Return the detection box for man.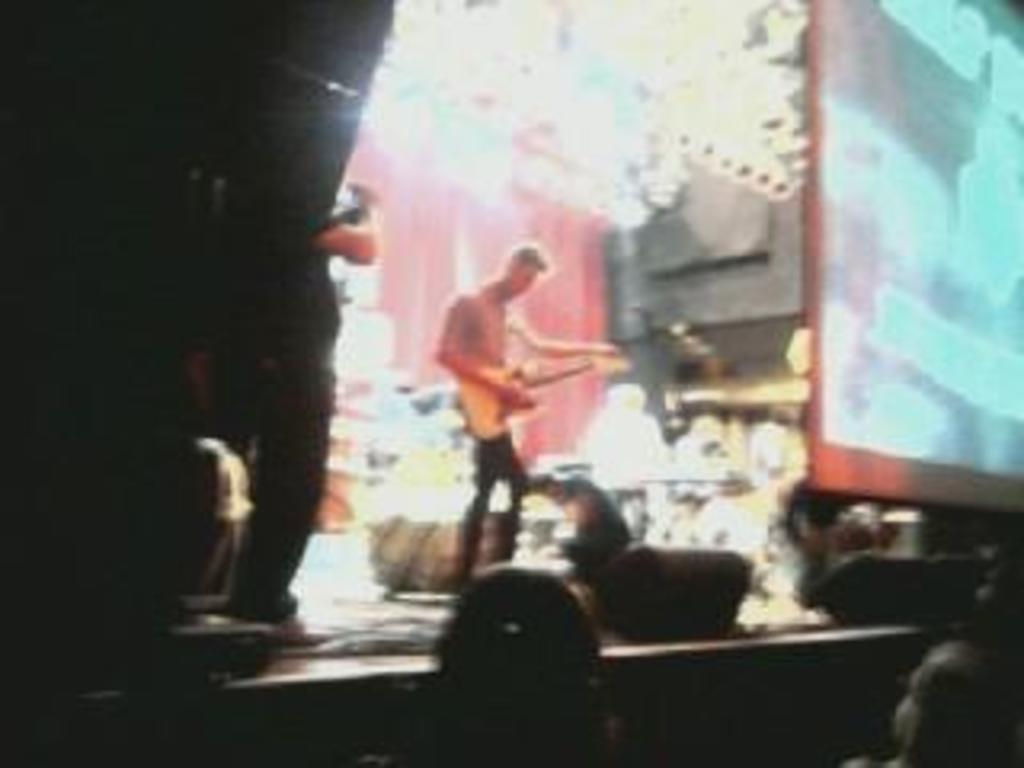
(442,243,621,592).
